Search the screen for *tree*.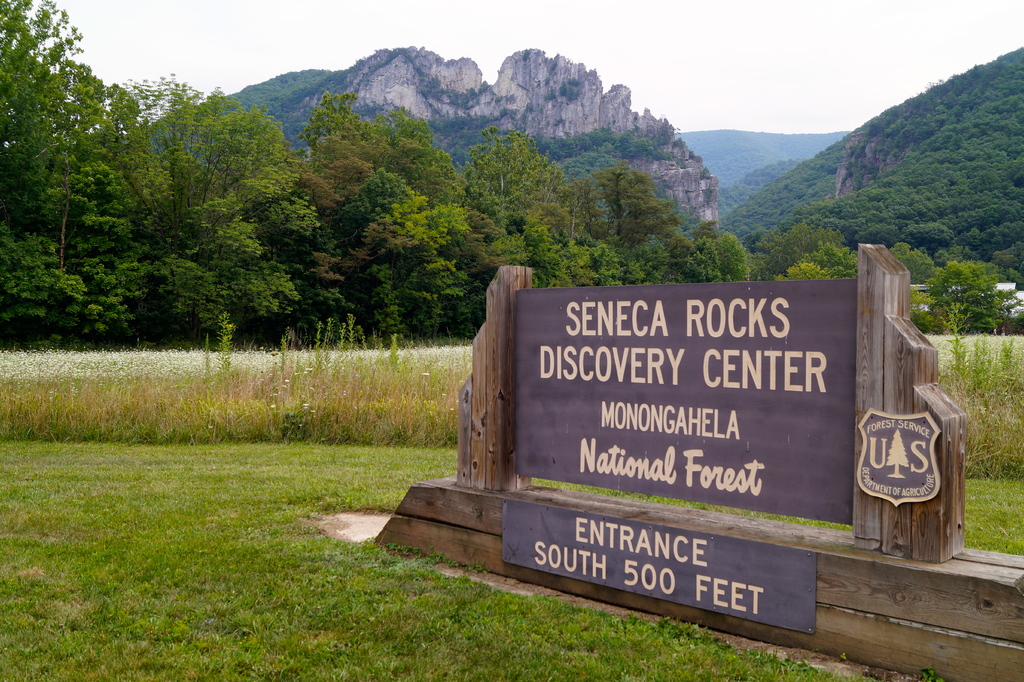
Found at (x1=76, y1=245, x2=178, y2=349).
